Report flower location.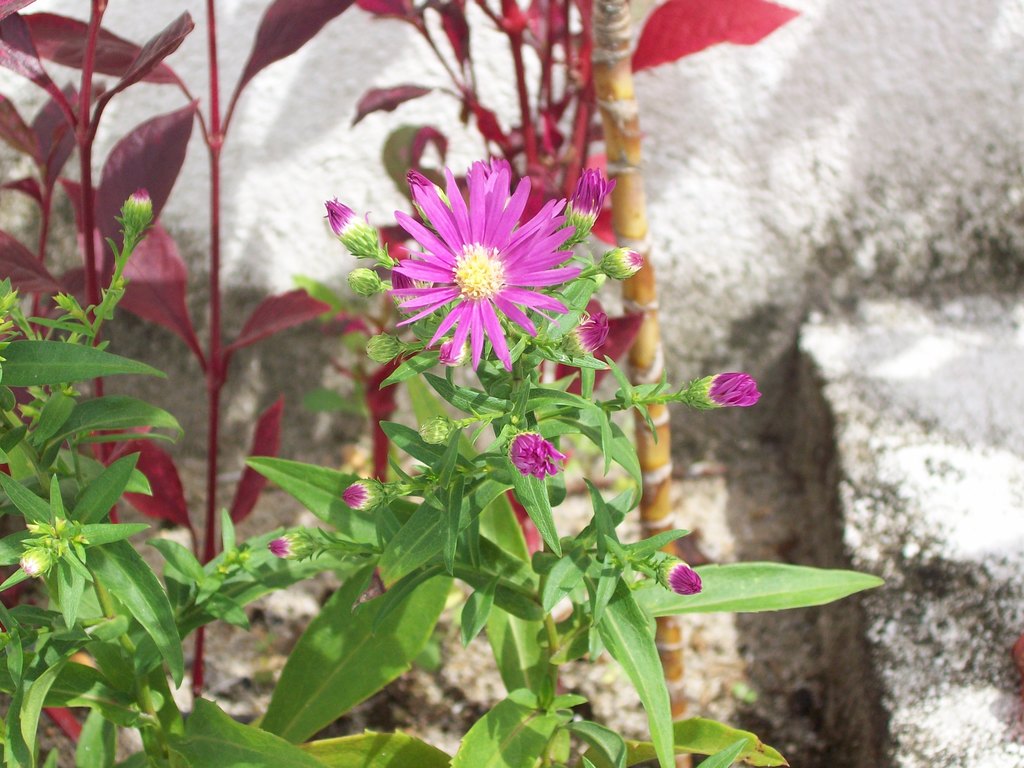
Report: bbox=(378, 146, 602, 368).
